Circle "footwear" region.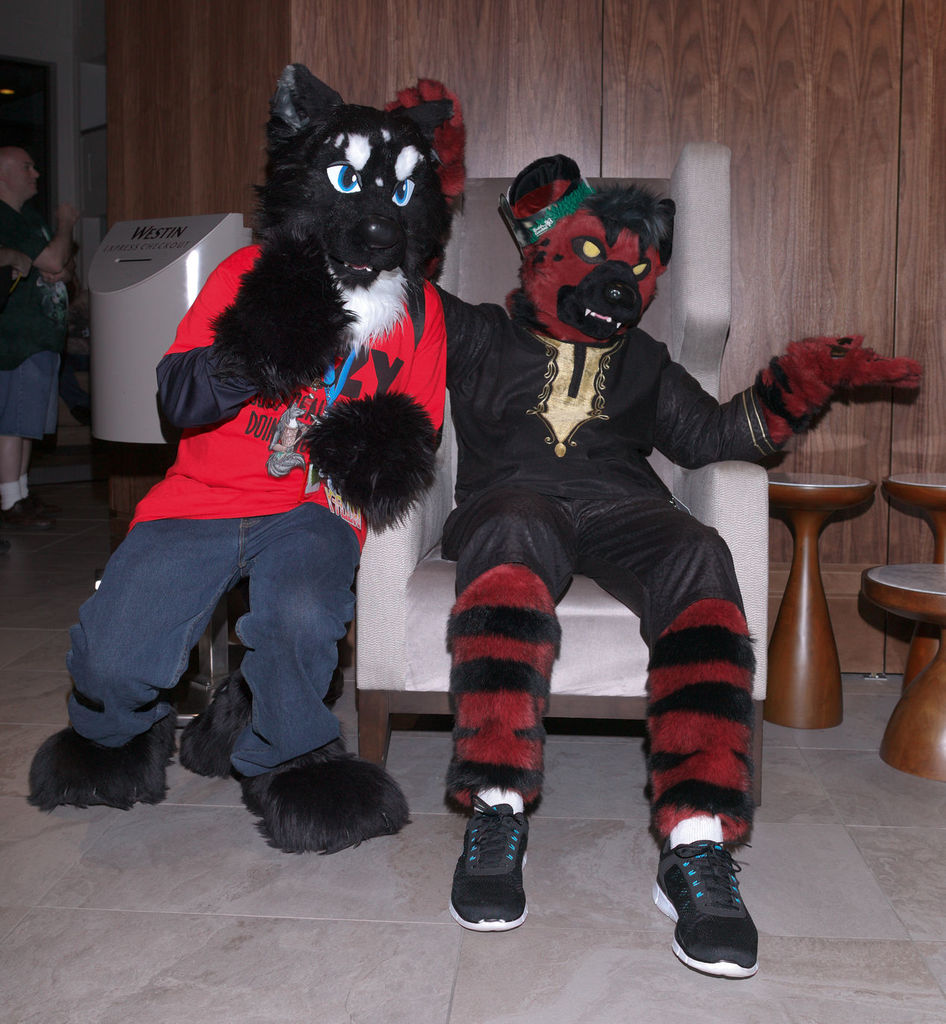
Region: {"left": 0, "top": 498, "right": 54, "bottom": 530}.
